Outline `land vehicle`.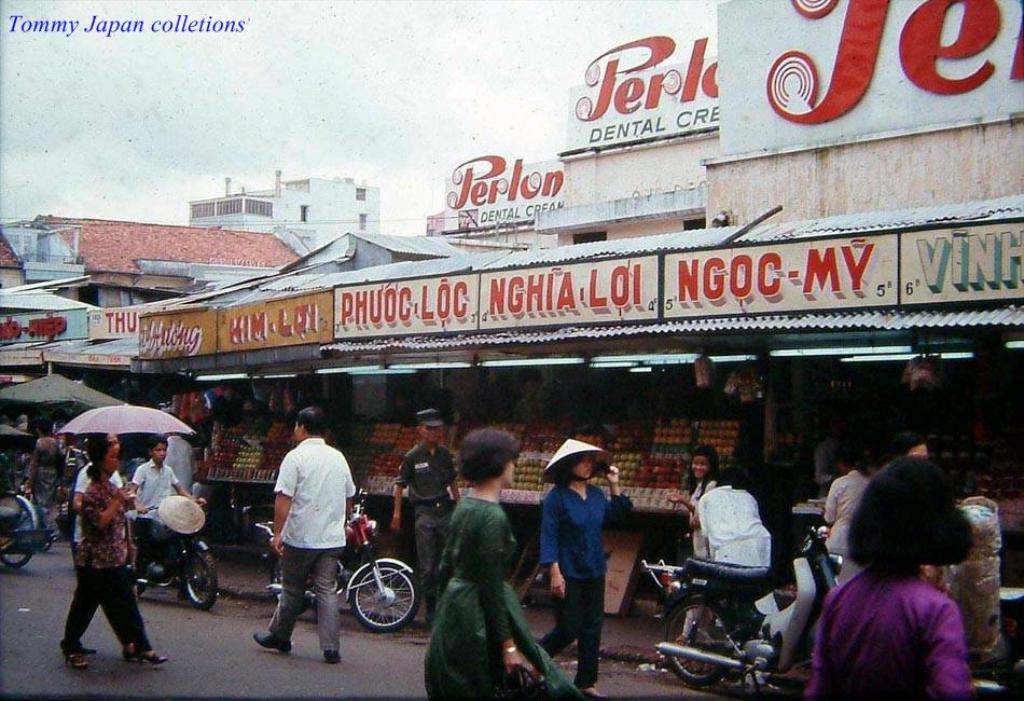
Outline: box(0, 425, 53, 566).
